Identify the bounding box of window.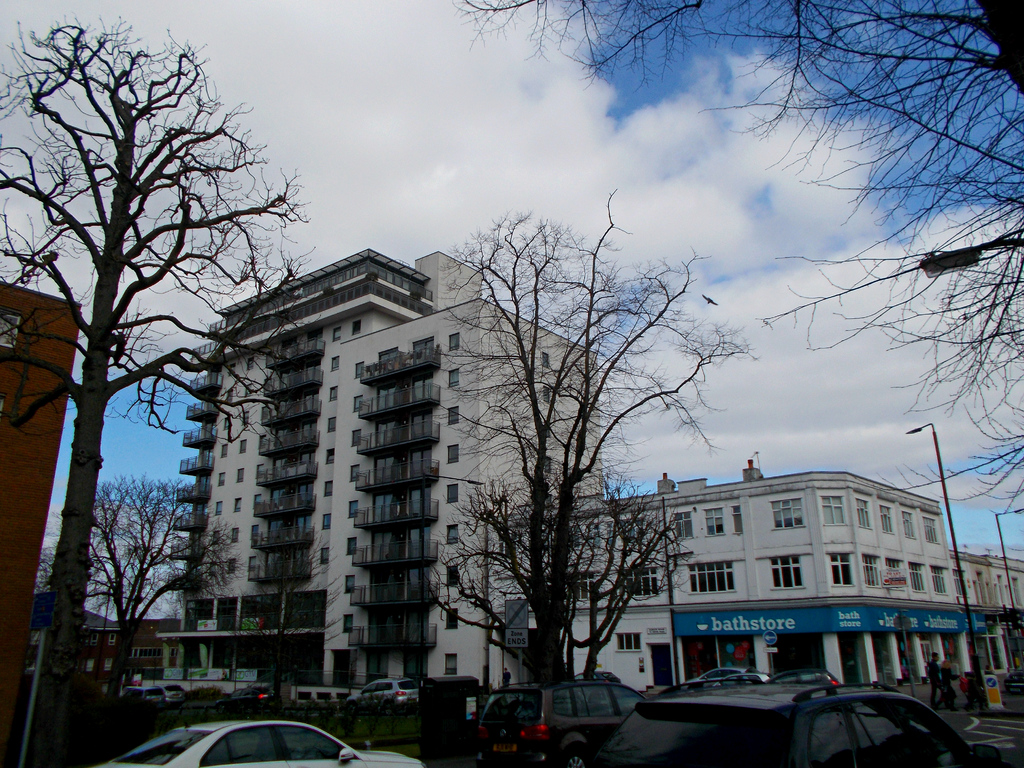
[x1=604, y1=516, x2=646, y2=545].
